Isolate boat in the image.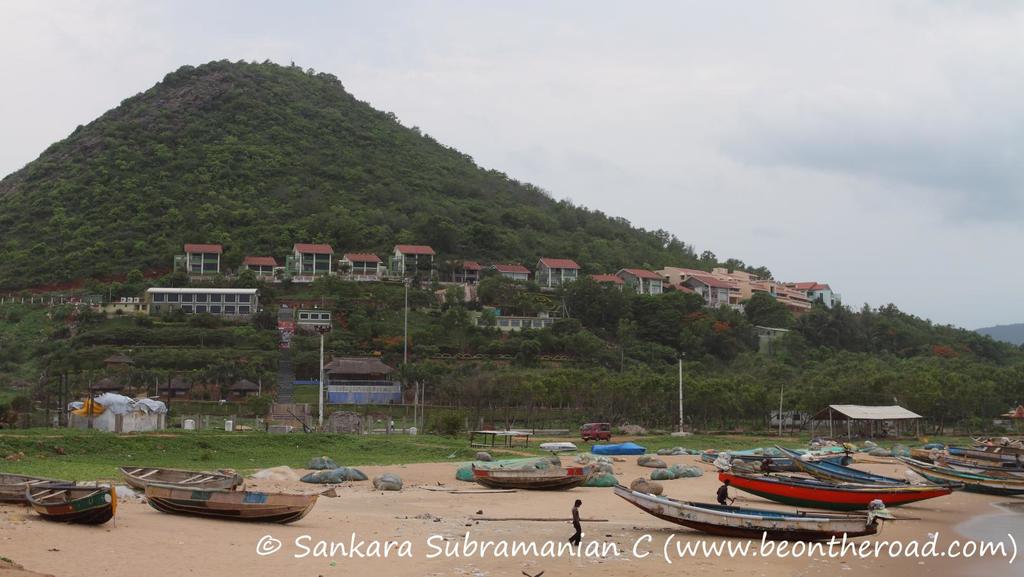
Isolated region: 715,478,948,512.
